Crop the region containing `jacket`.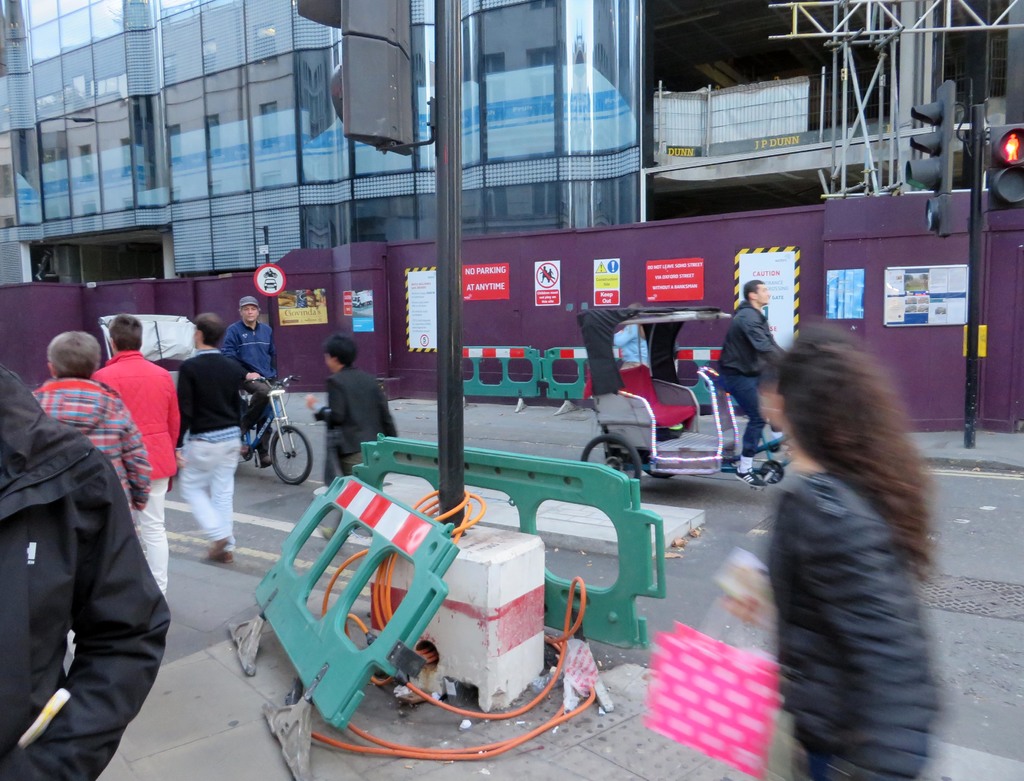
Crop region: [9, 373, 167, 737].
